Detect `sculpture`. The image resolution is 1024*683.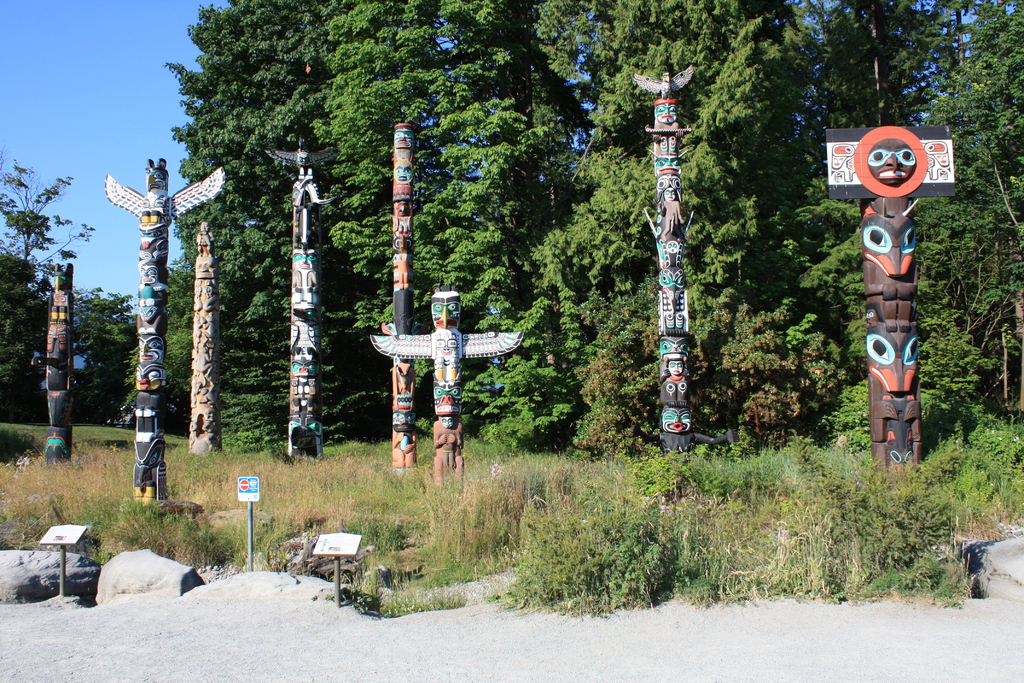
<box>381,122,422,477</box>.
